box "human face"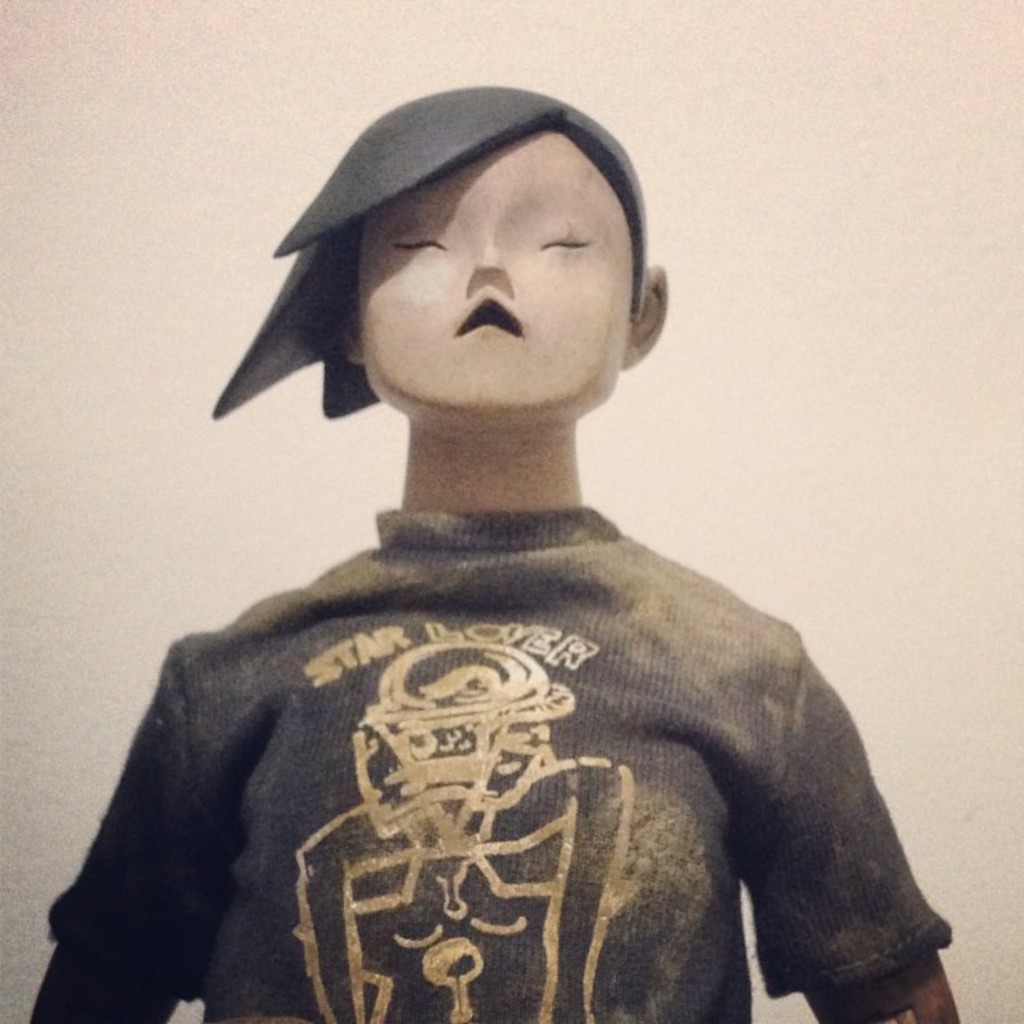
x1=357, y1=130, x2=634, y2=413
